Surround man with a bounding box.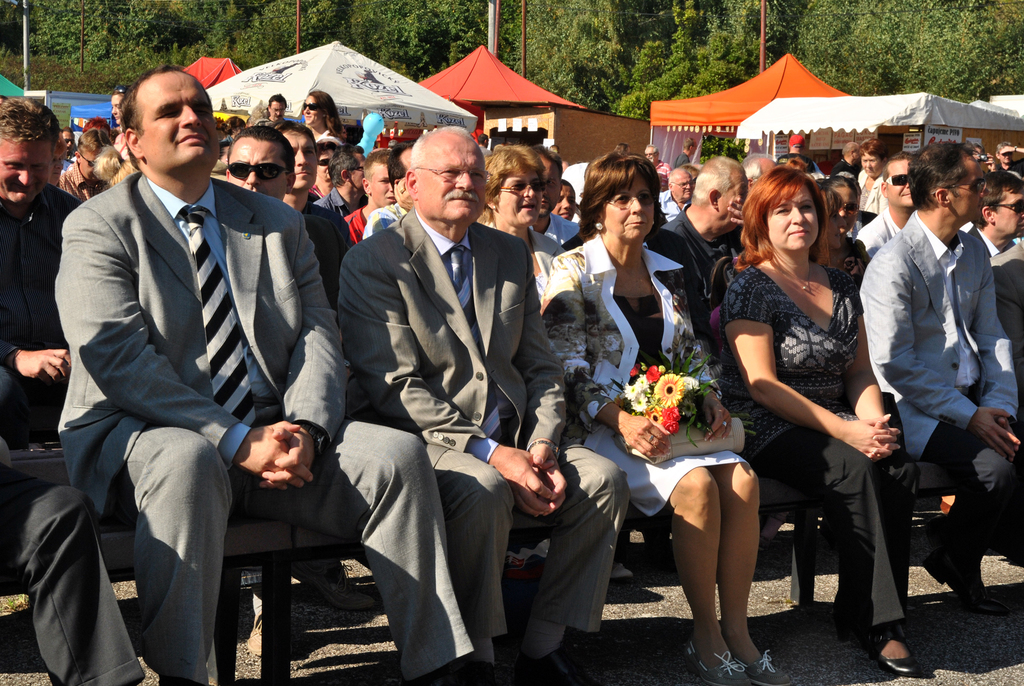
bbox=(640, 144, 671, 193).
